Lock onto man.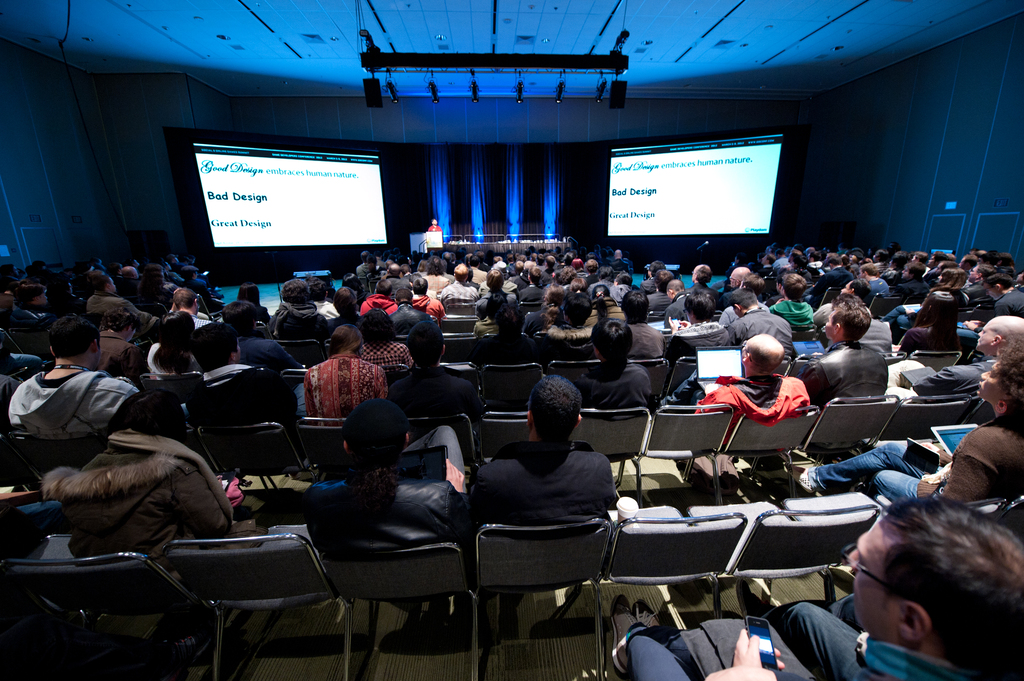
Locked: bbox=[428, 221, 437, 227].
